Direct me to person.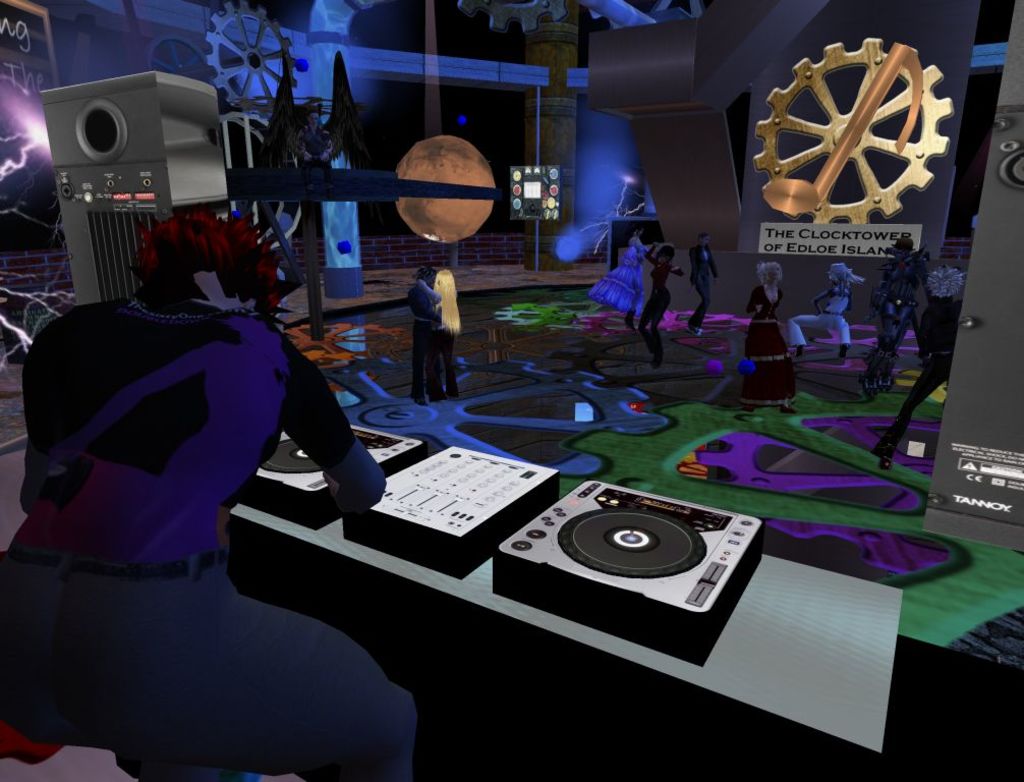
Direction: box(786, 266, 864, 360).
